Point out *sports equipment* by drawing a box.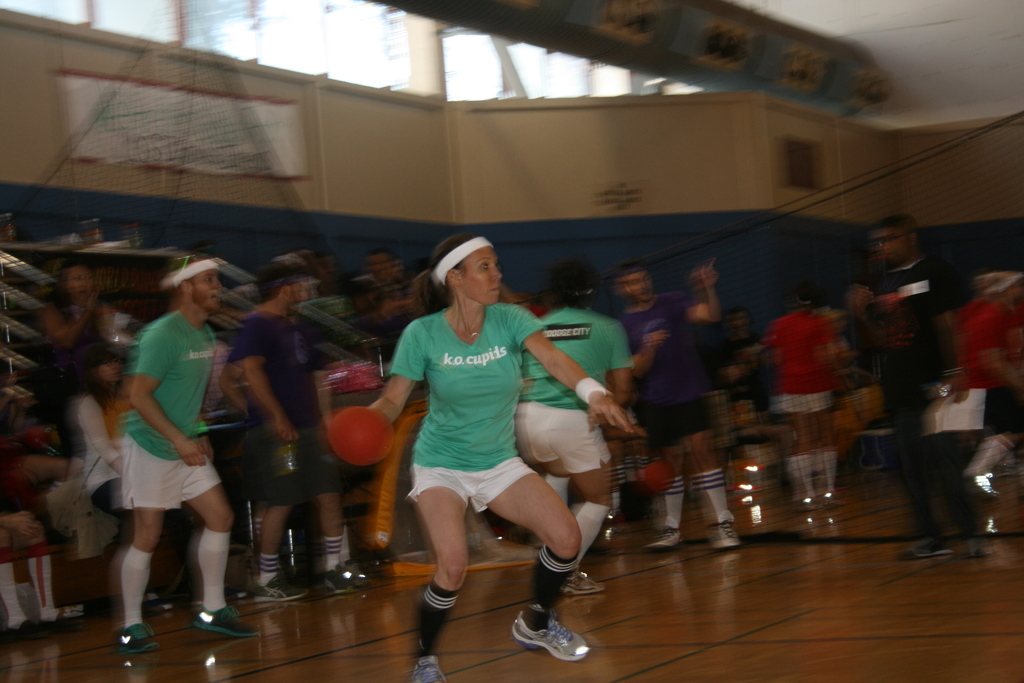
left=249, top=571, right=309, bottom=604.
